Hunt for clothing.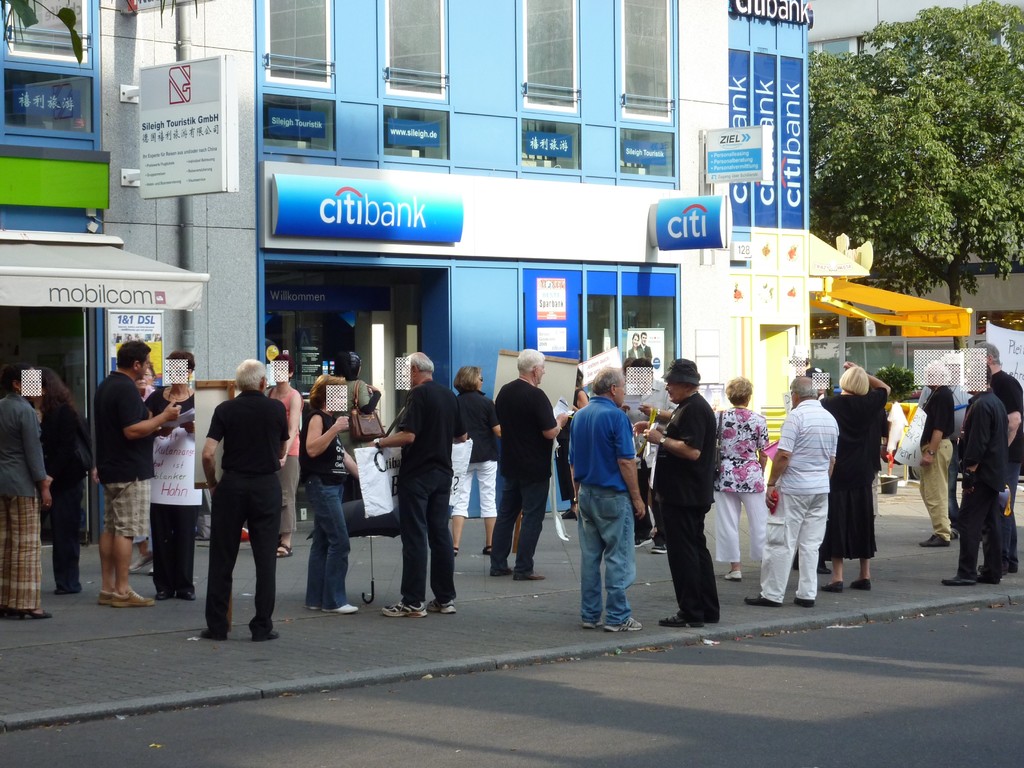
Hunted down at l=717, t=410, r=766, b=497.
